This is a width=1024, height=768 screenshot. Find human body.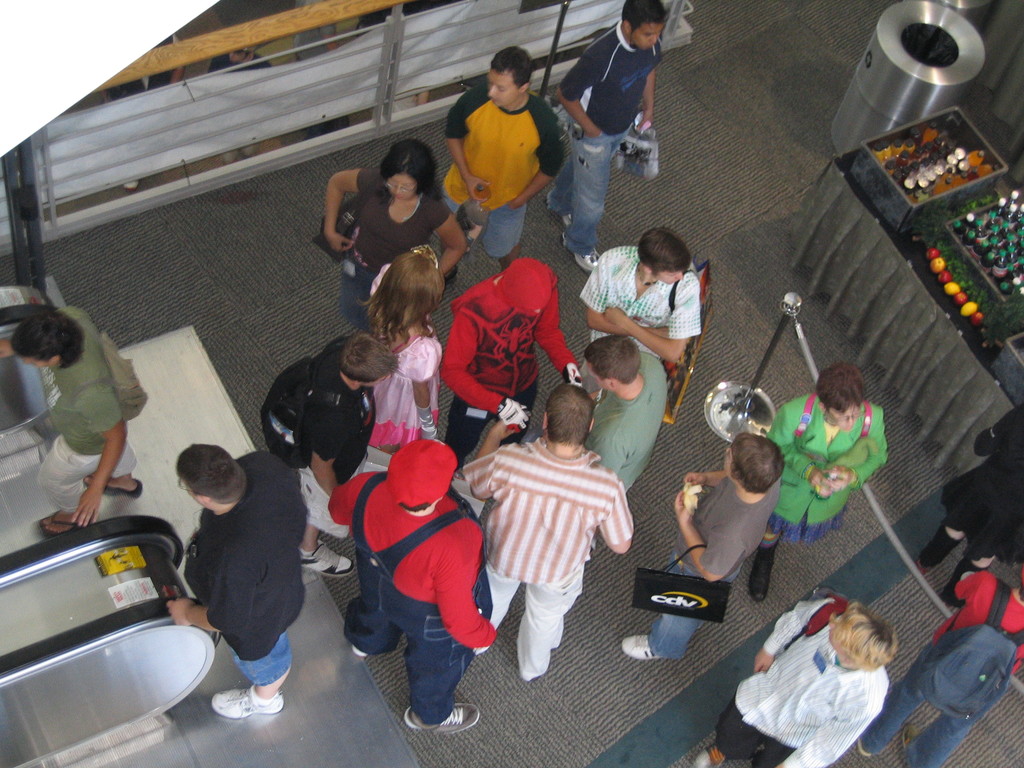
Bounding box: <bbox>692, 590, 890, 767</bbox>.
